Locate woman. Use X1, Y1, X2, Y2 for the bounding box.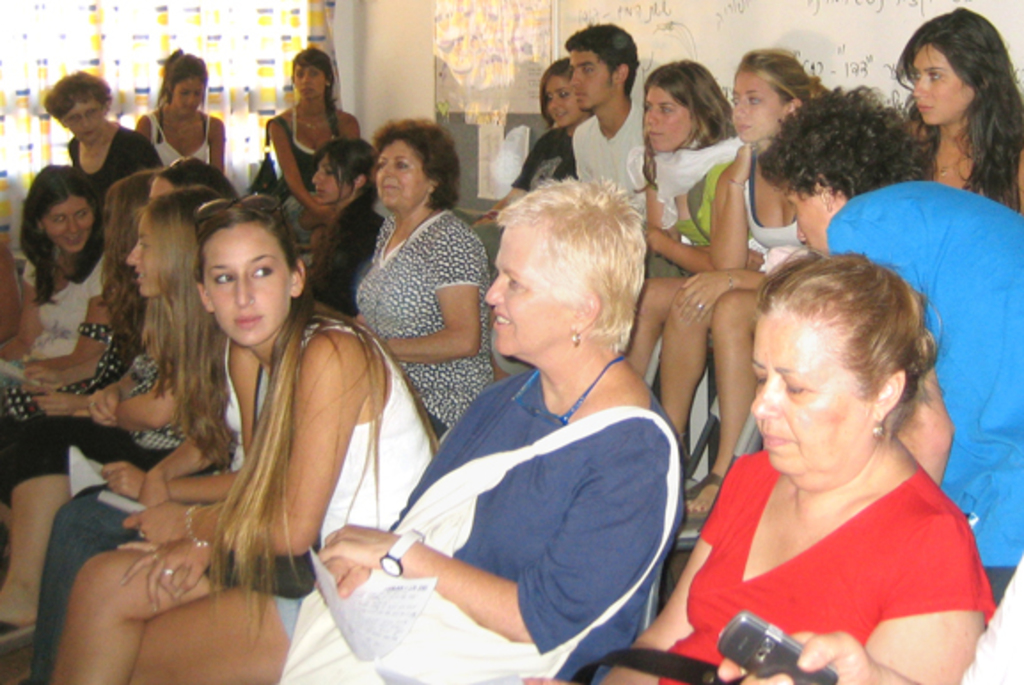
302, 128, 401, 321.
